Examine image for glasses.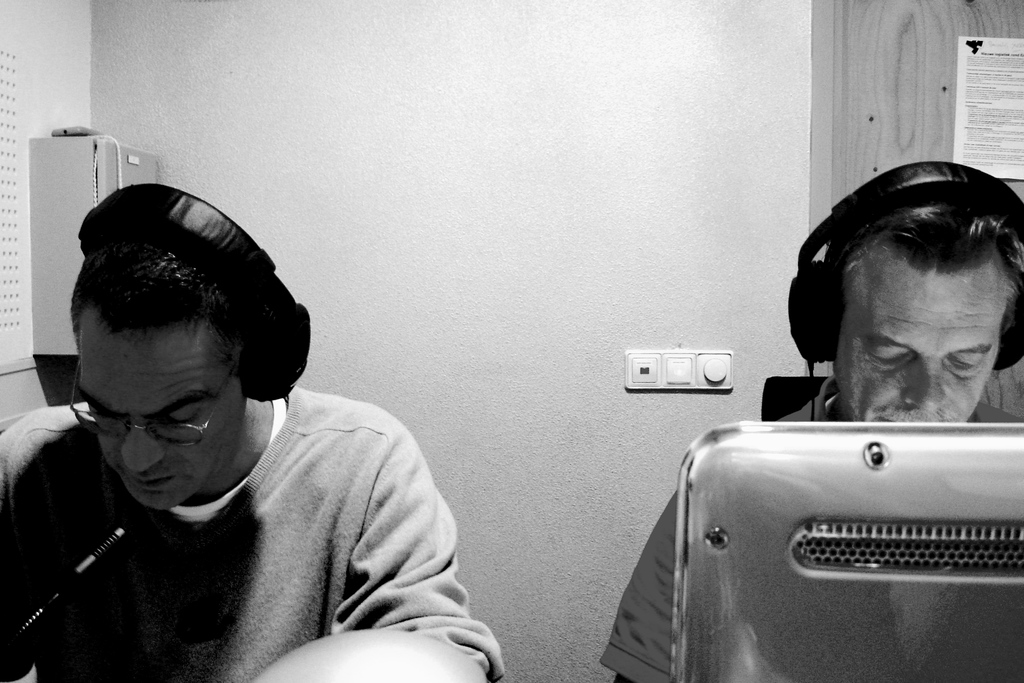
Examination result: <bbox>67, 352, 245, 449</bbox>.
